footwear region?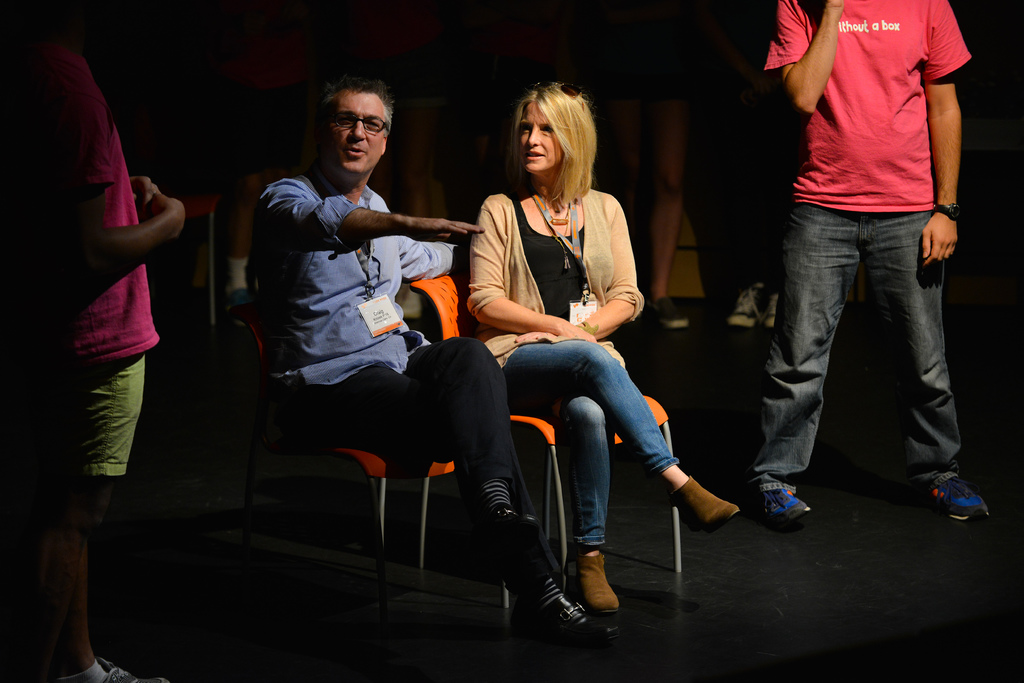
{"left": 519, "top": 596, "right": 620, "bottom": 642}
